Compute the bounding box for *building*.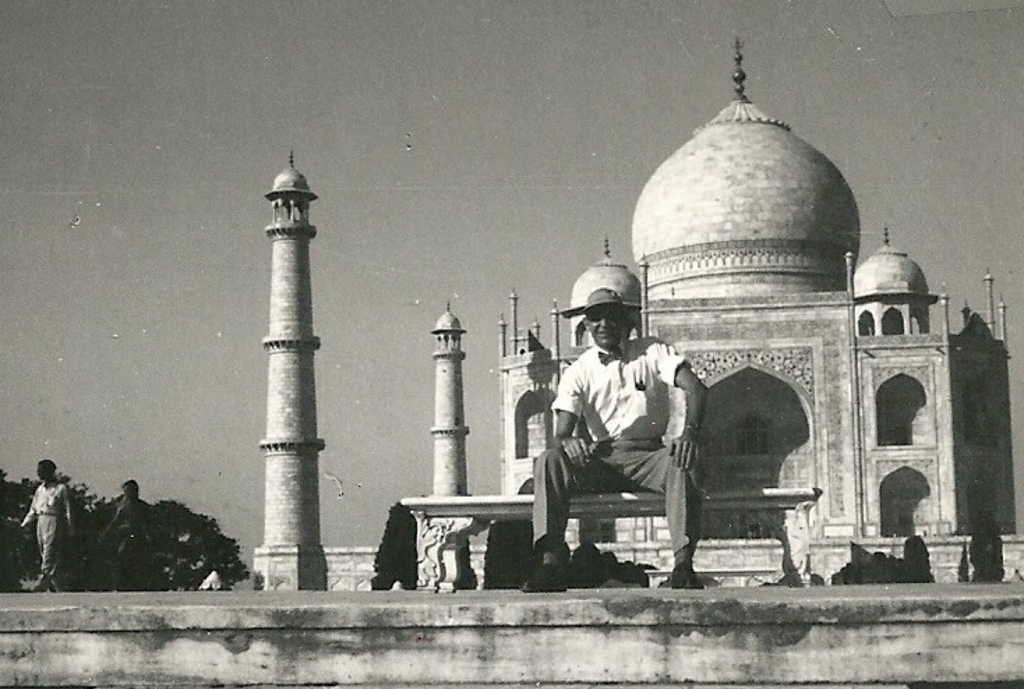
box=[247, 31, 1023, 593].
